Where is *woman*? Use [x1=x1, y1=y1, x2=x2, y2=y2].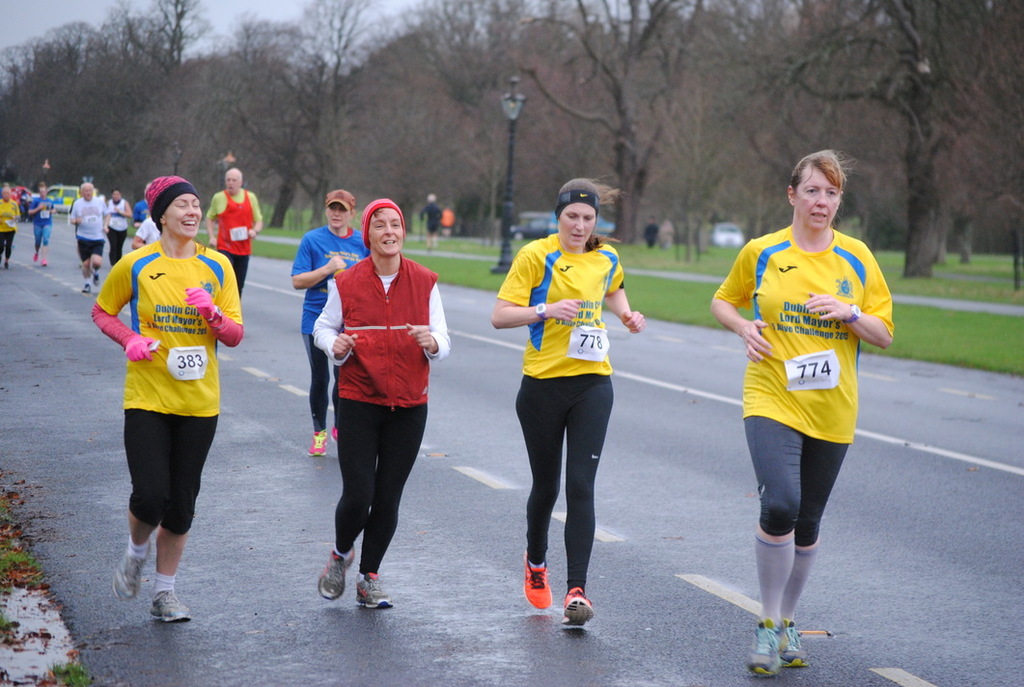
[x1=295, y1=188, x2=370, y2=460].
